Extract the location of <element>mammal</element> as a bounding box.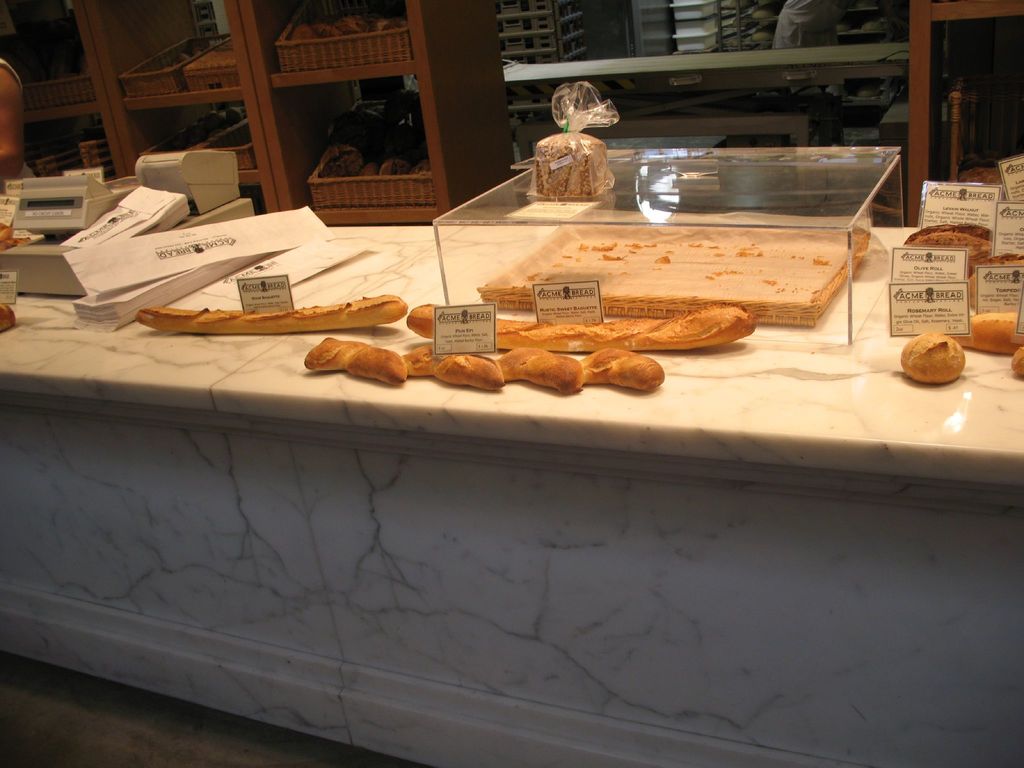
(0,45,31,193).
